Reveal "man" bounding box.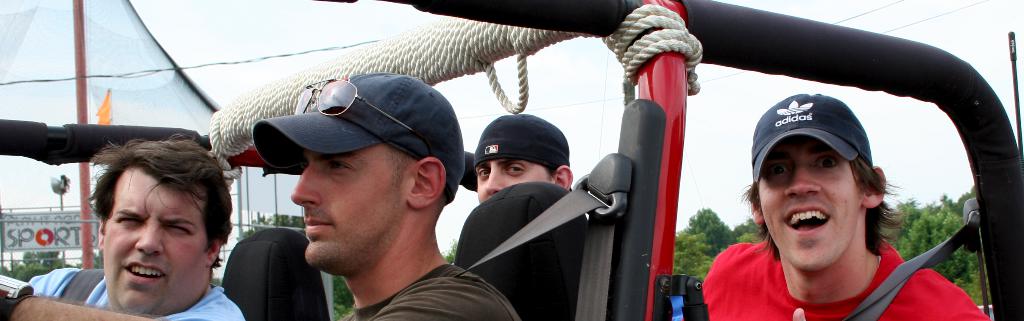
Revealed: 698:94:990:320.
